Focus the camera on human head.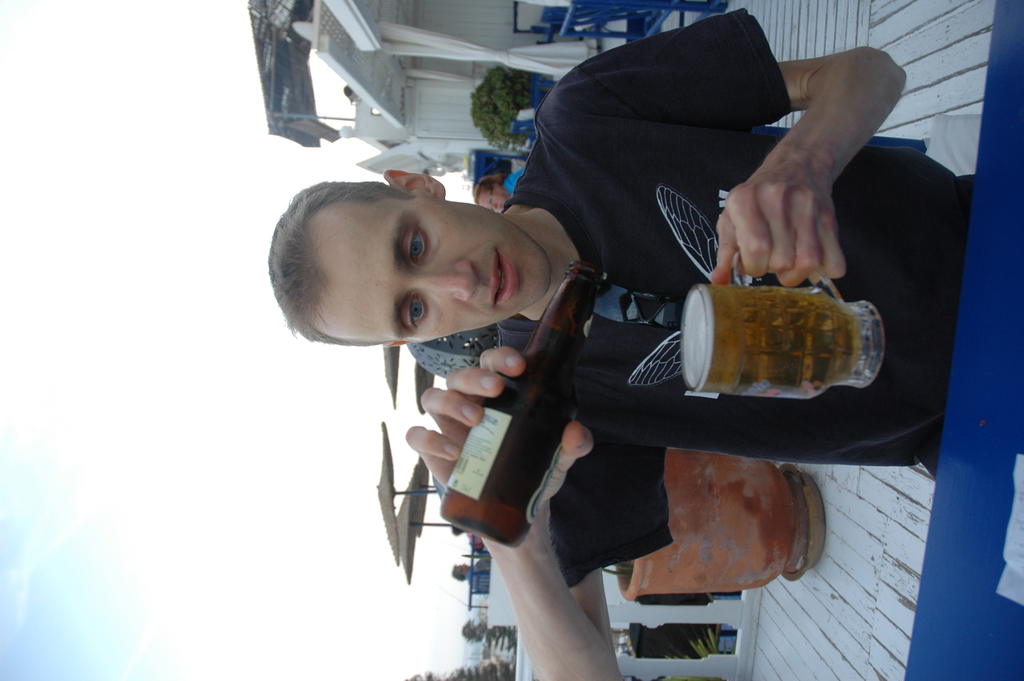
Focus region: region(257, 181, 586, 352).
